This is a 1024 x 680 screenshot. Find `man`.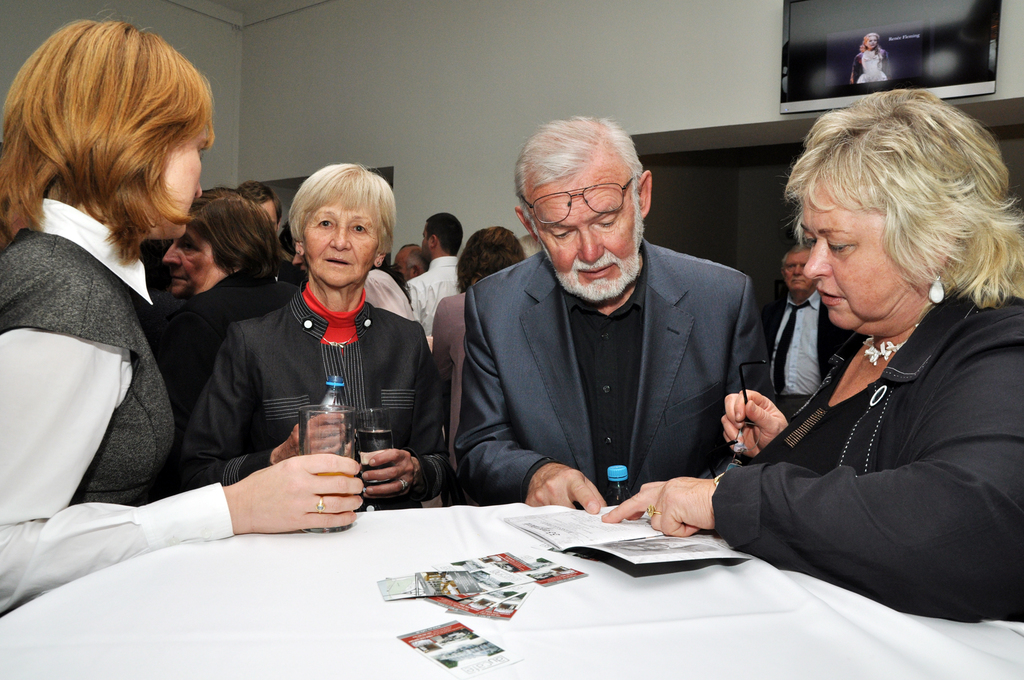
Bounding box: x1=404, y1=221, x2=461, y2=343.
